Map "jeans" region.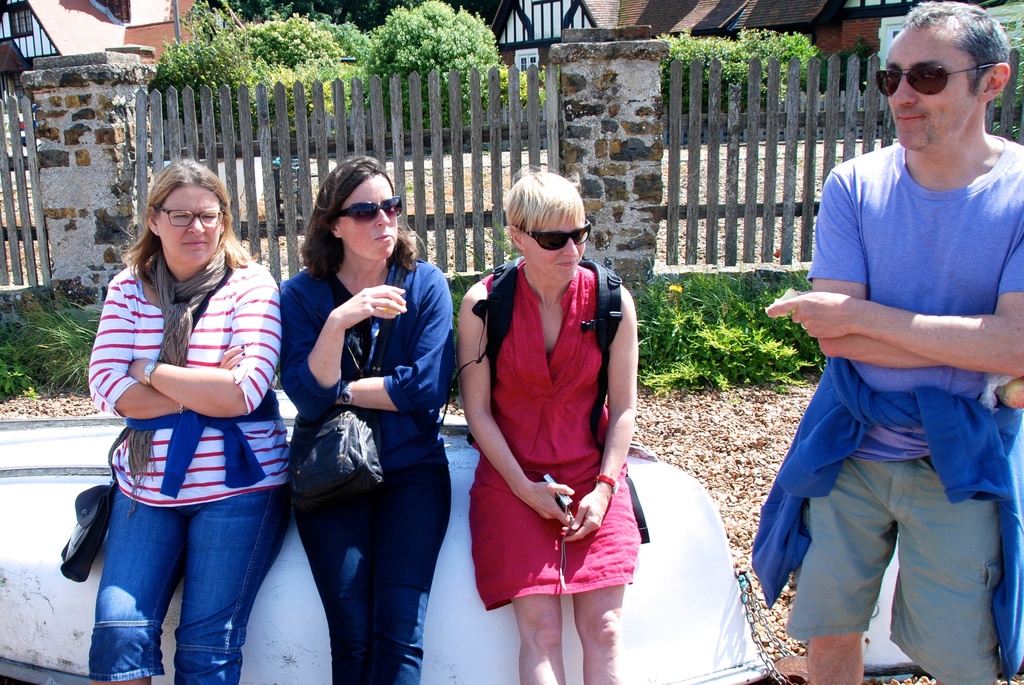
Mapped to crop(292, 463, 449, 684).
